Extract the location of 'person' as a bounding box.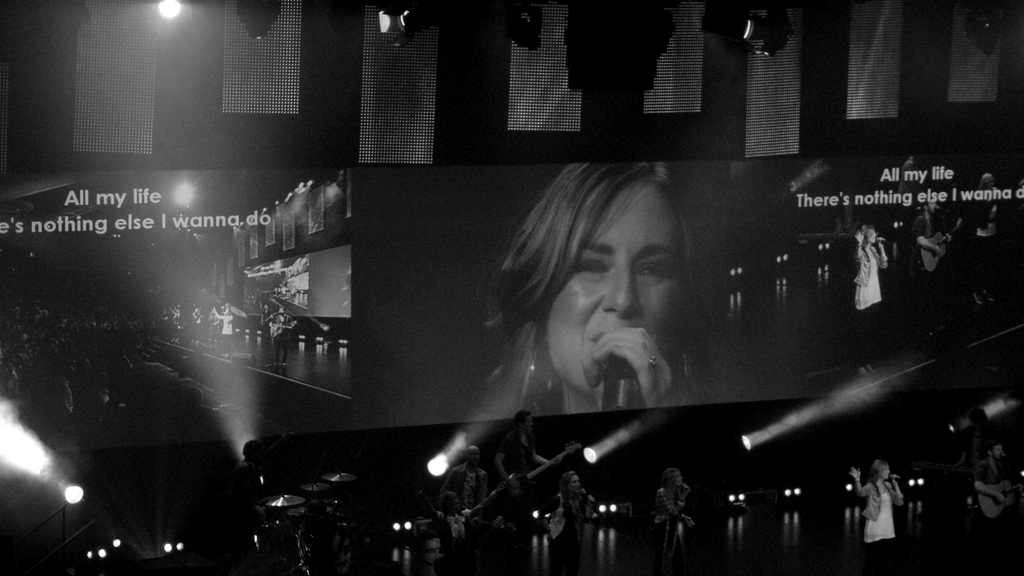
<box>910,193,955,338</box>.
